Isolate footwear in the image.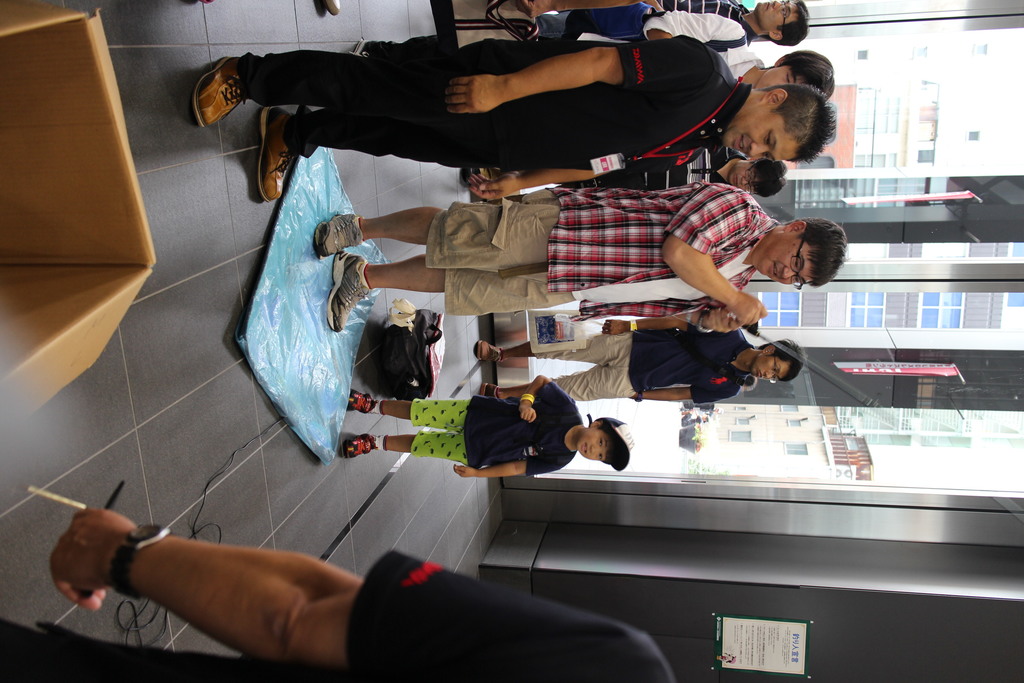
Isolated region: [left=188, top=72, right=255, bottom=150].
